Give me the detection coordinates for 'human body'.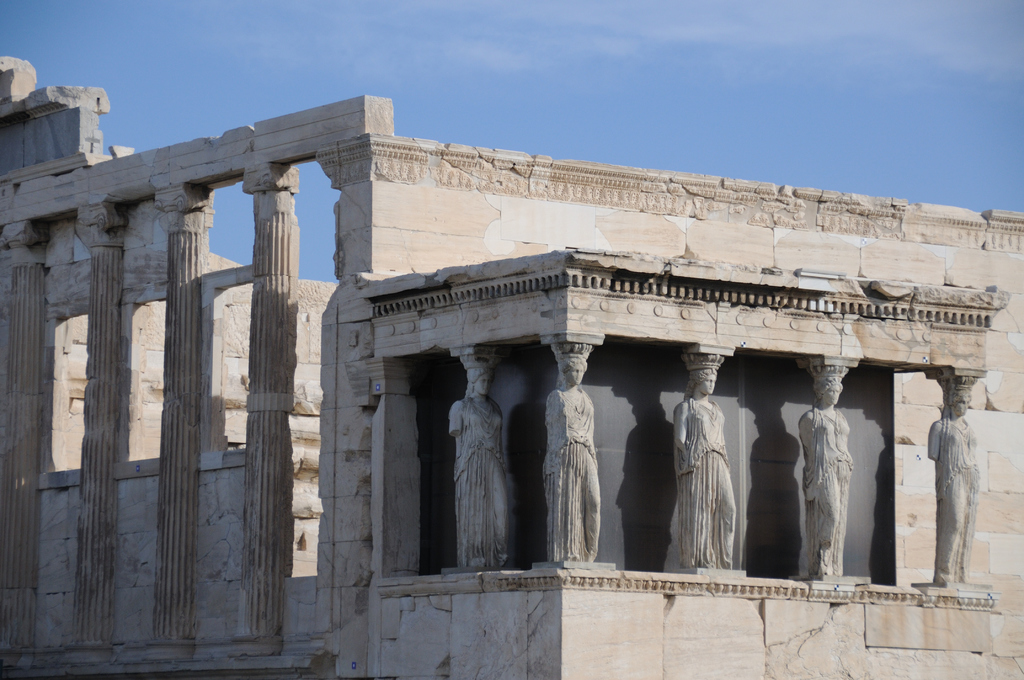
Rect(539, 345, 624, 576).
